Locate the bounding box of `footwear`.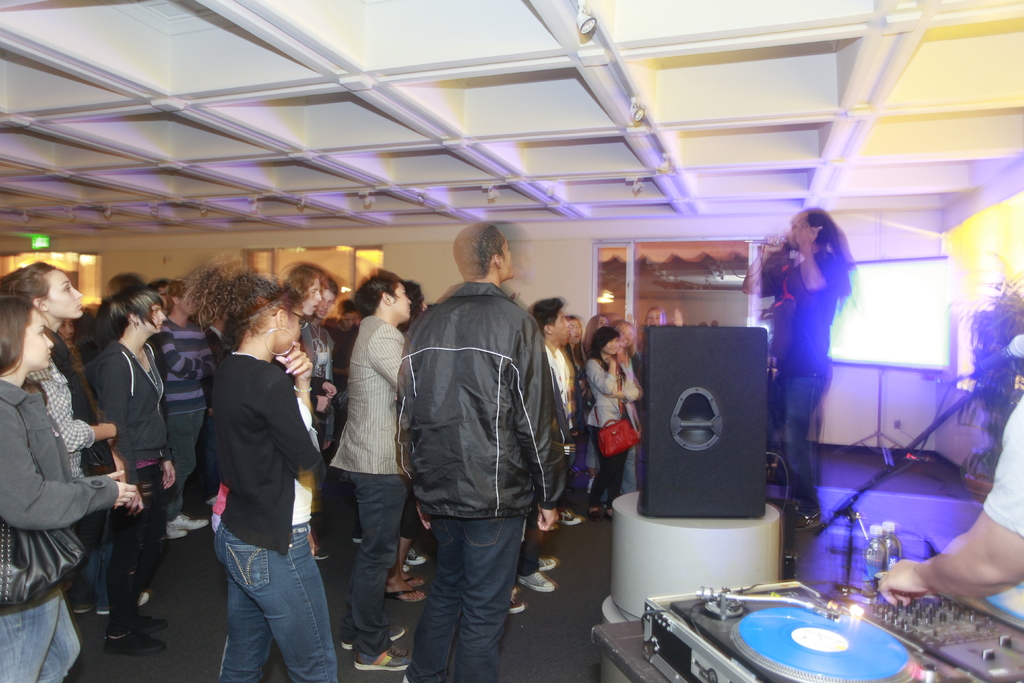
Bounding box: 536,558,559,578.
